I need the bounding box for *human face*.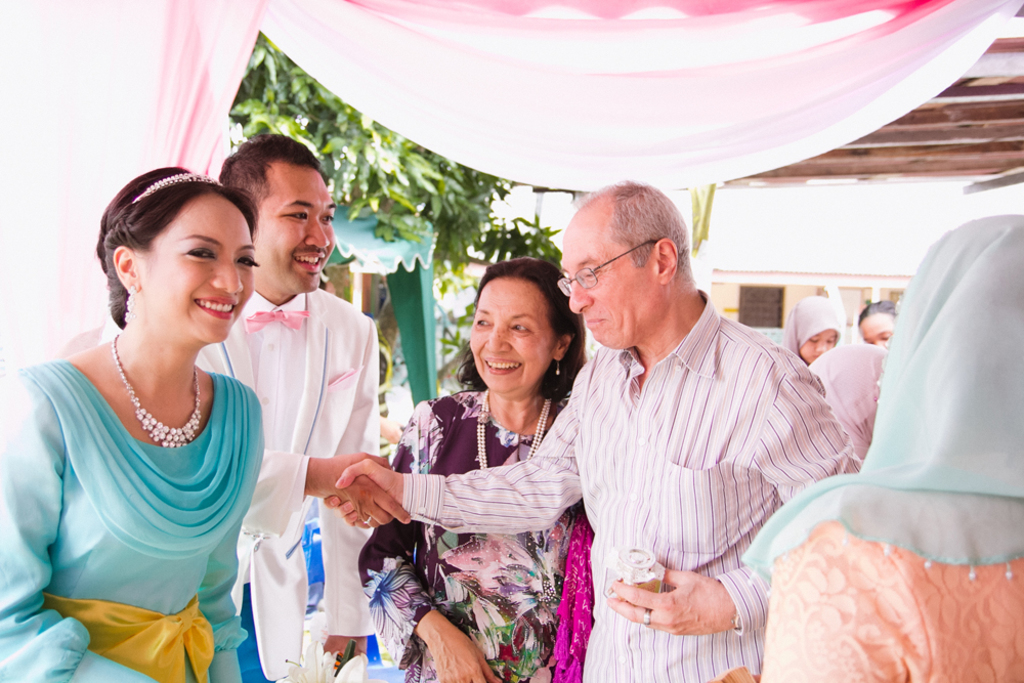
Here it is: x1=555, y1=220, x2=664, y2=349.
